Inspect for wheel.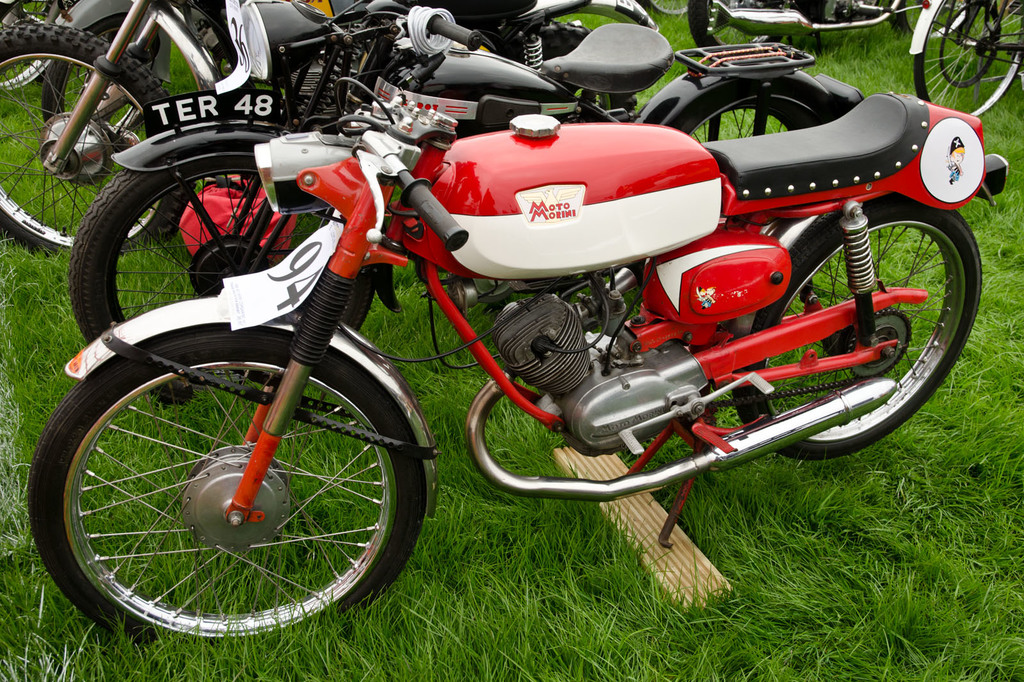
Inspection: rect(510, 24, 603, 68).
